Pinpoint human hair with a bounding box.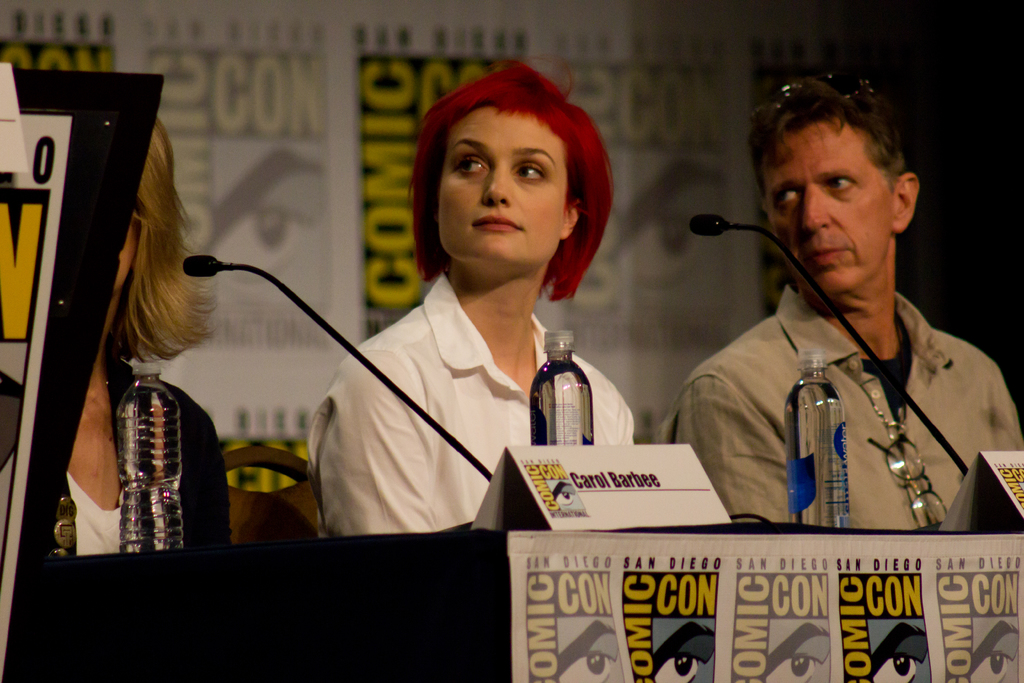
locate(750, 74, 911, 194).
